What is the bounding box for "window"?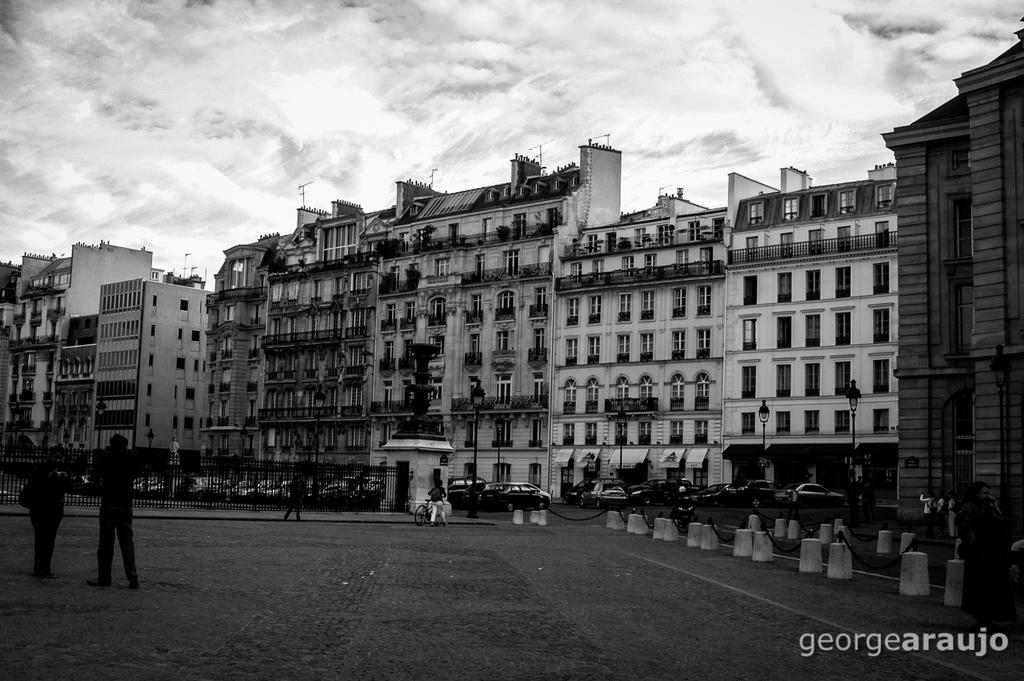
x1=742, y1=274, x2=754, y2=309.
